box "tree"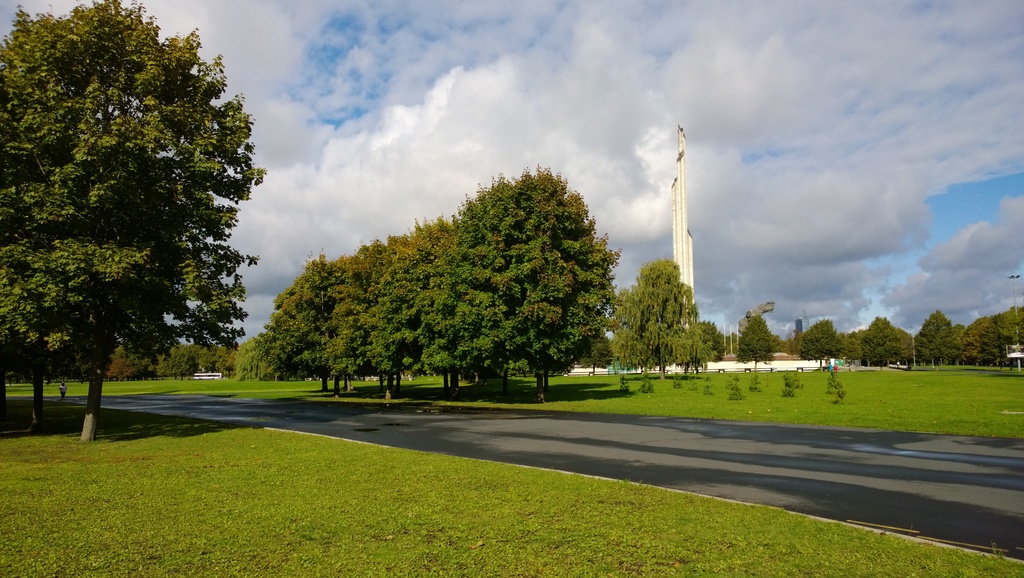
locate(915, 307, 959, 366)
